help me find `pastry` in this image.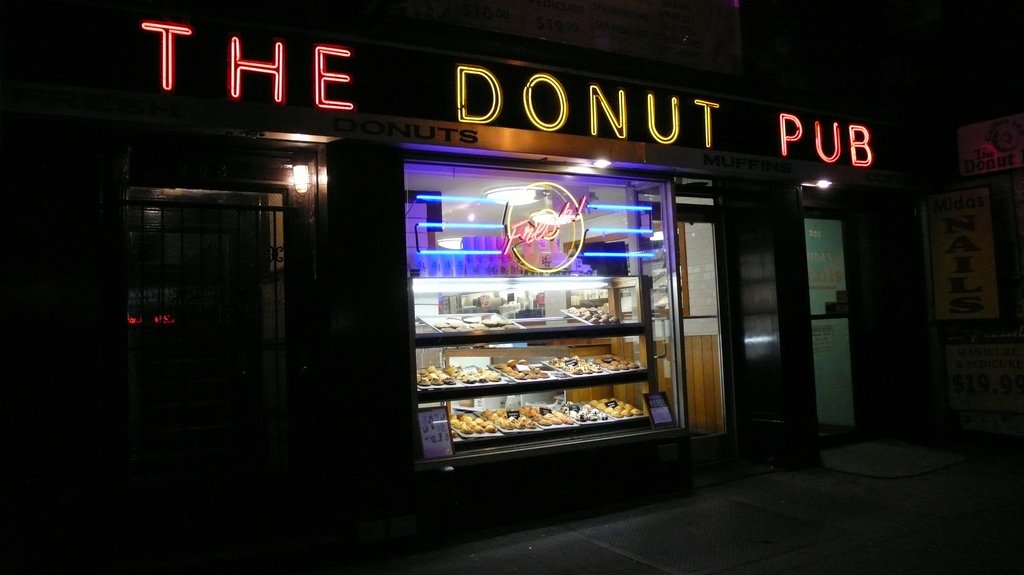
Found it: Rect(588, 317, 602, 326).
